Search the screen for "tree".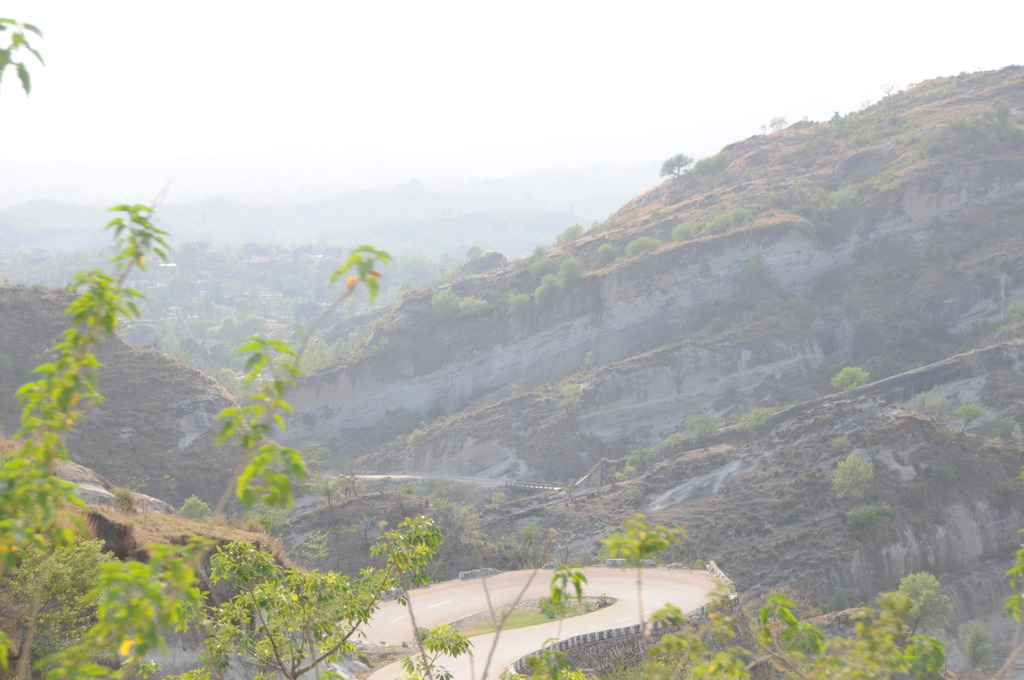
Found at (669,215,689,245).
